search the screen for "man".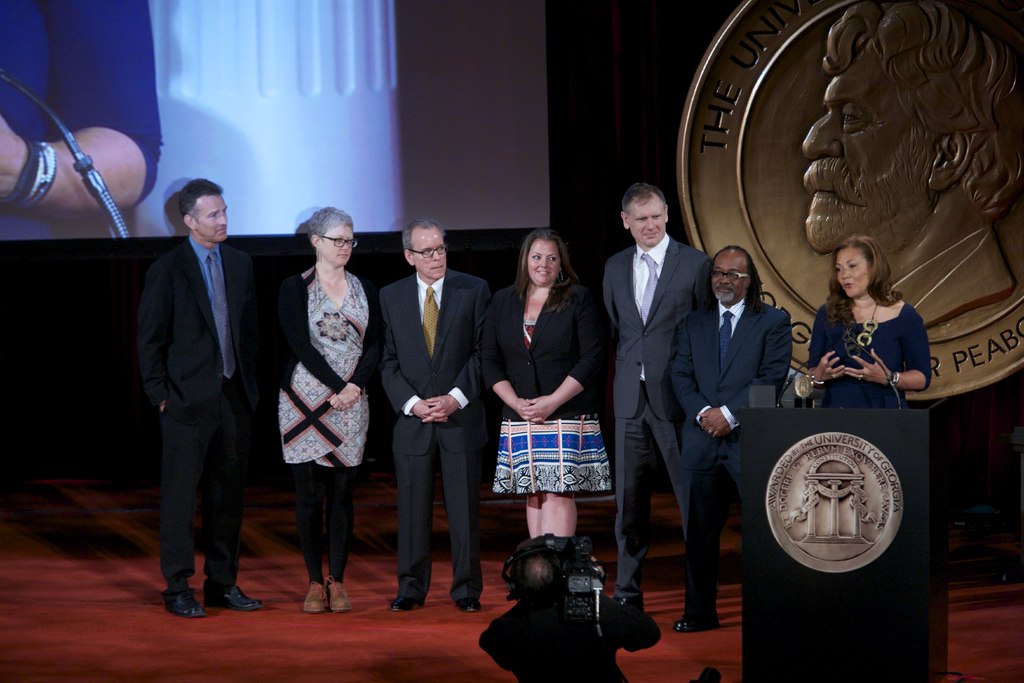
Found at region(804, 0, 1023, 331).
